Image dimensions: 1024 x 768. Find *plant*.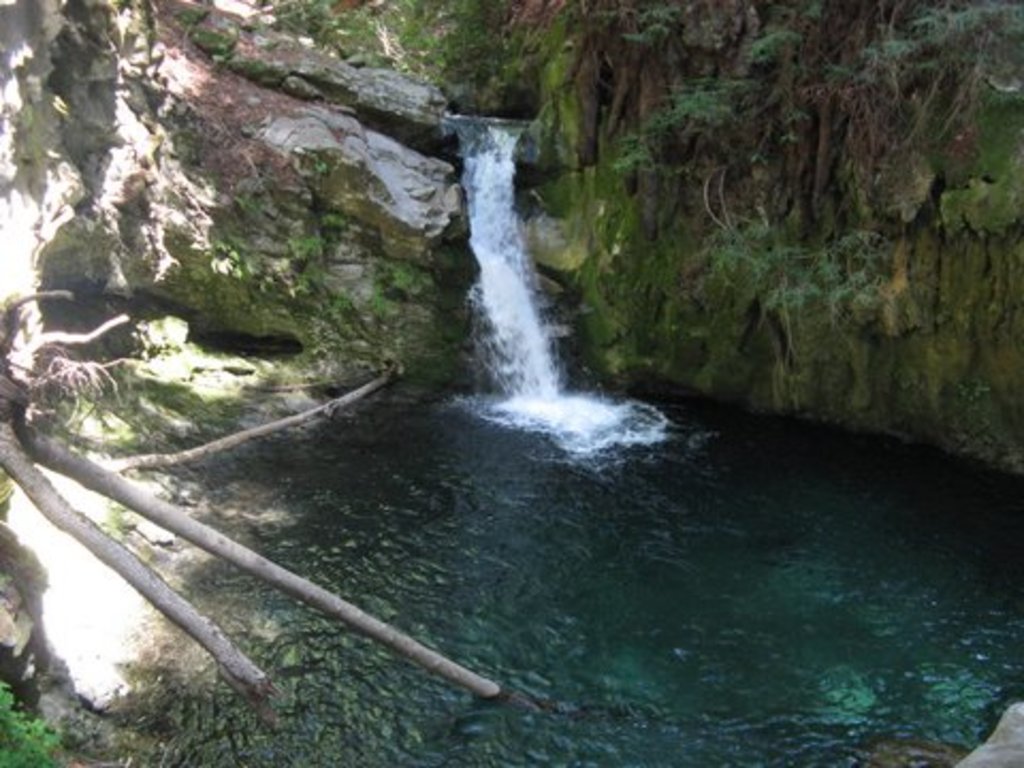
[left=286, top=215, right=337, bottom=258].
